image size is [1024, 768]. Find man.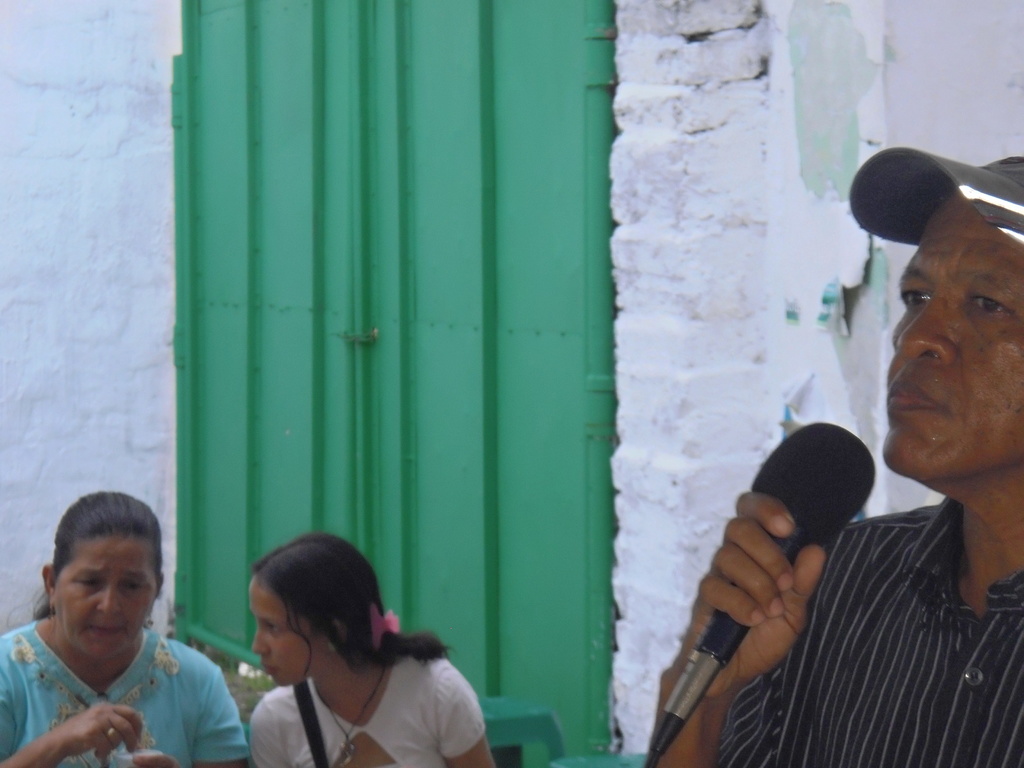
locate(638, 150, 1021, 765).
